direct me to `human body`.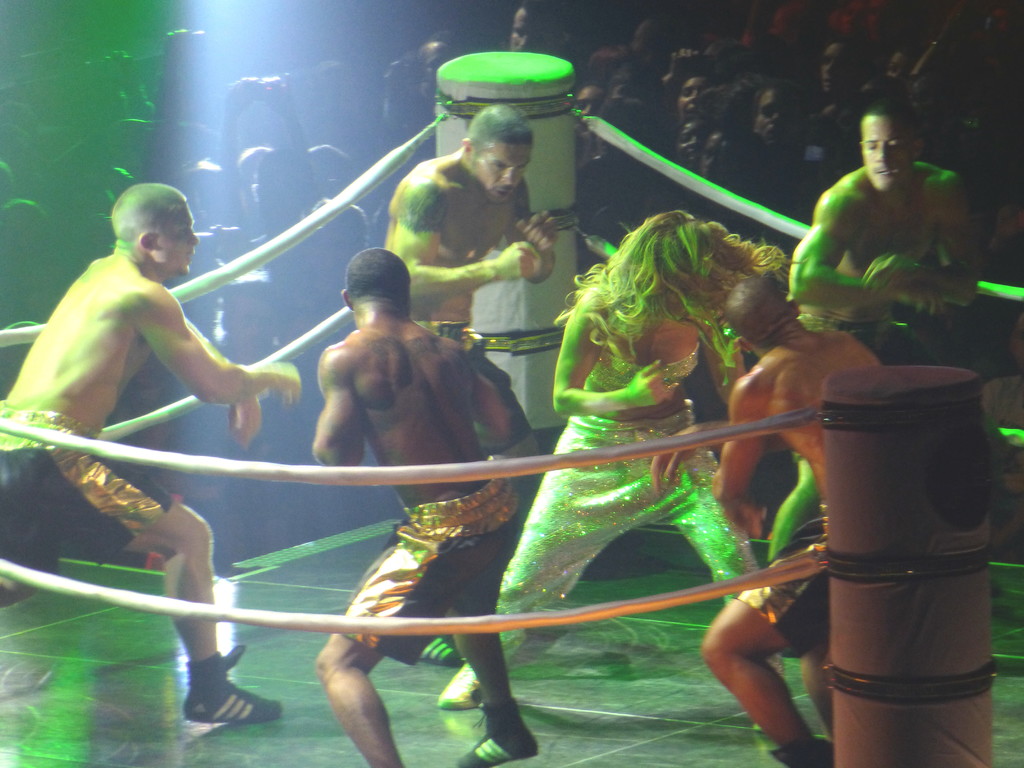
Direction: 648, 316, 879, 767.
